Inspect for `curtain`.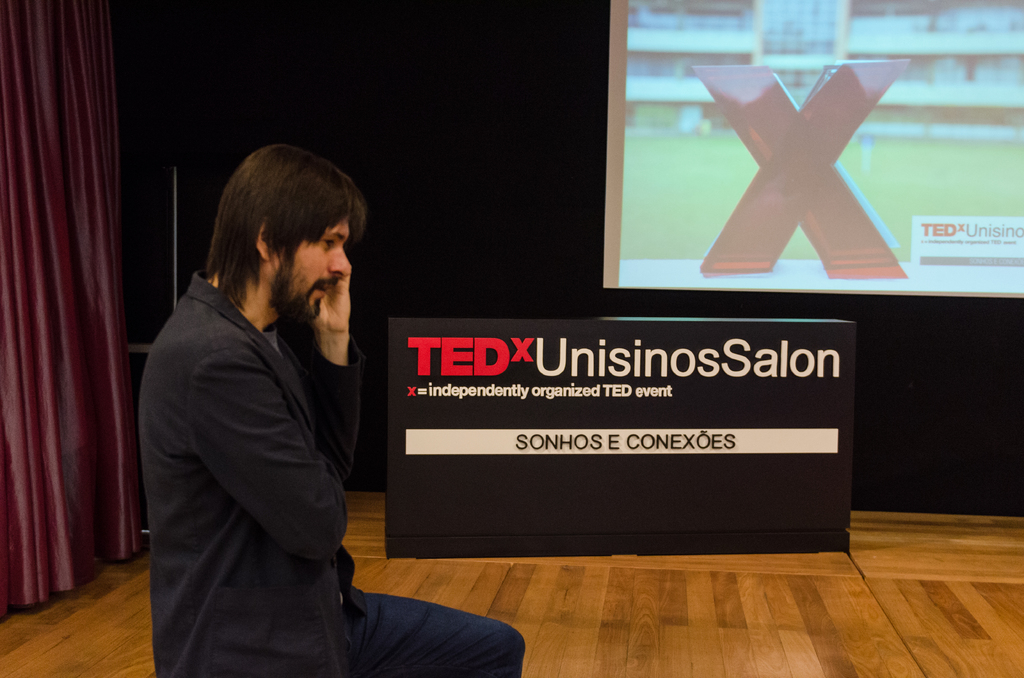
Inspection: 0,0,159,672.
